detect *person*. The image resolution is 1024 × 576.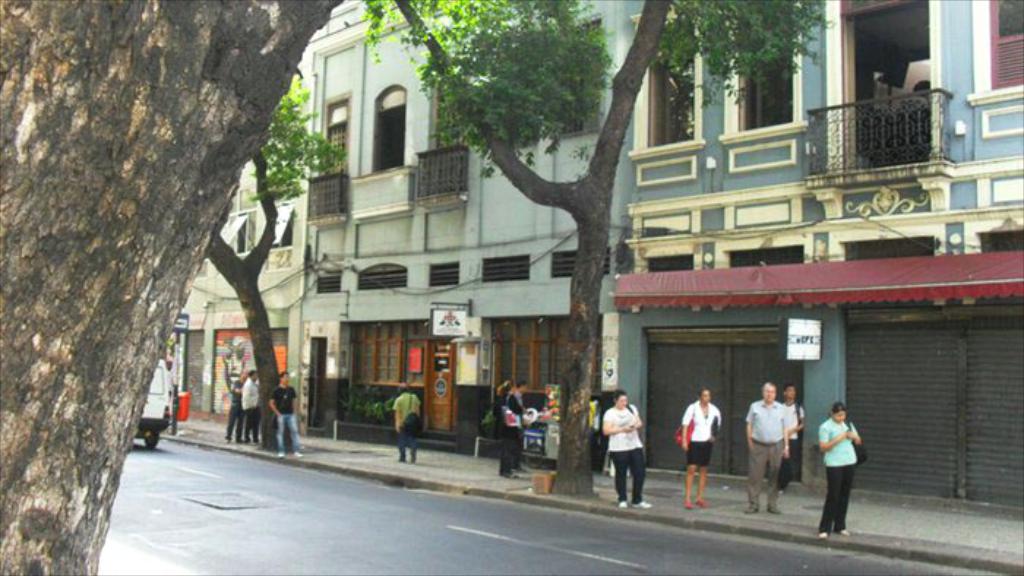
392,380,421,462.
